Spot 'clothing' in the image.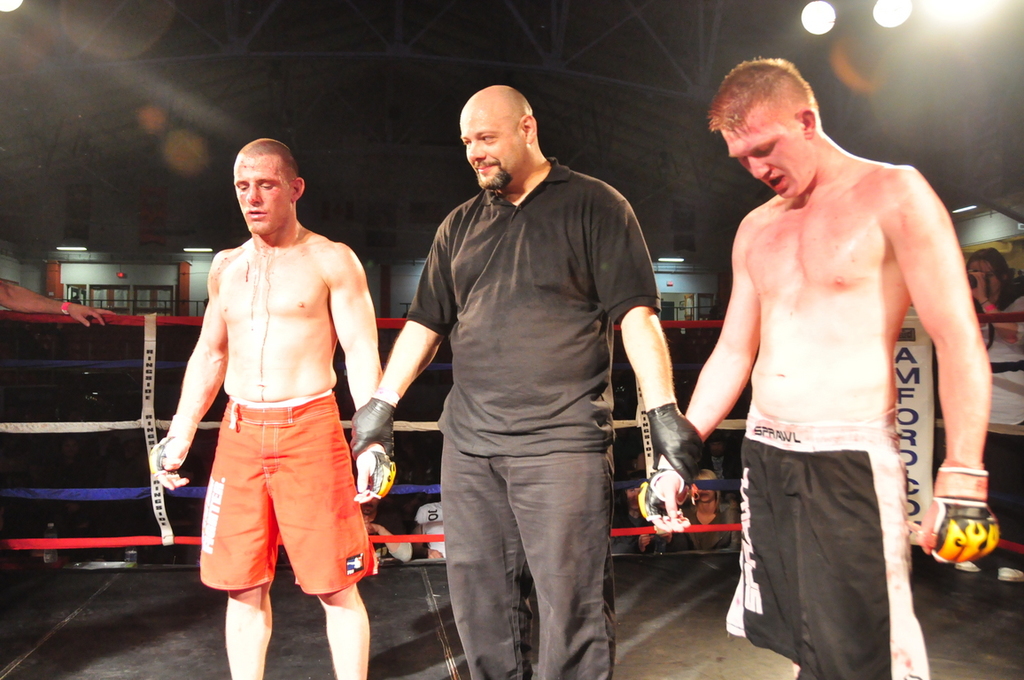
'clothing' found at region(414, 501, 445, 557).
